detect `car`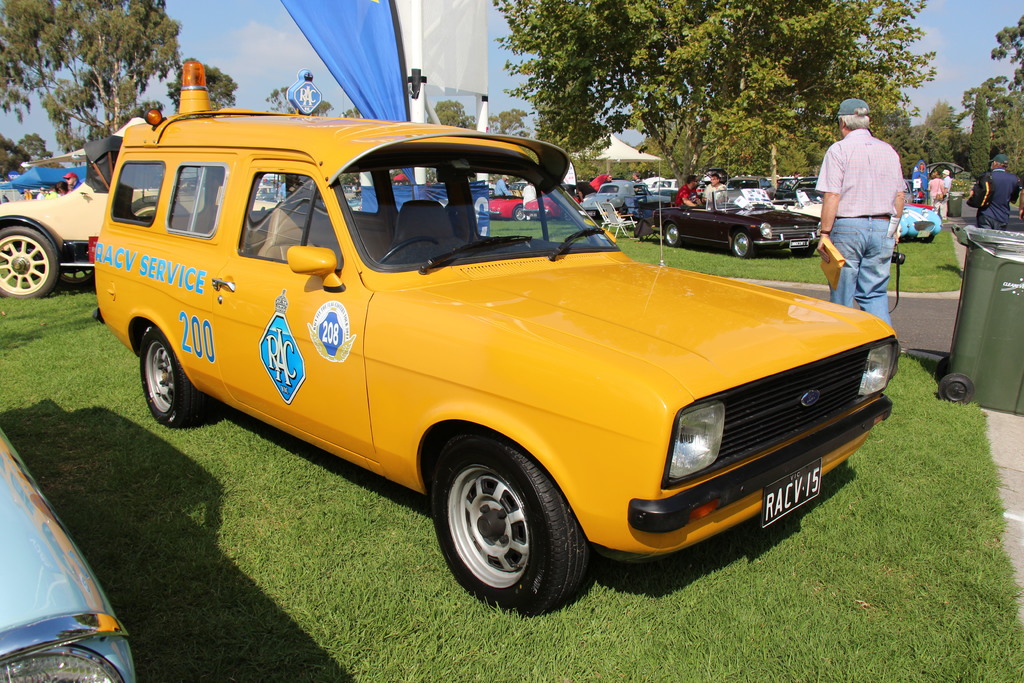
[909,177,927,202]
